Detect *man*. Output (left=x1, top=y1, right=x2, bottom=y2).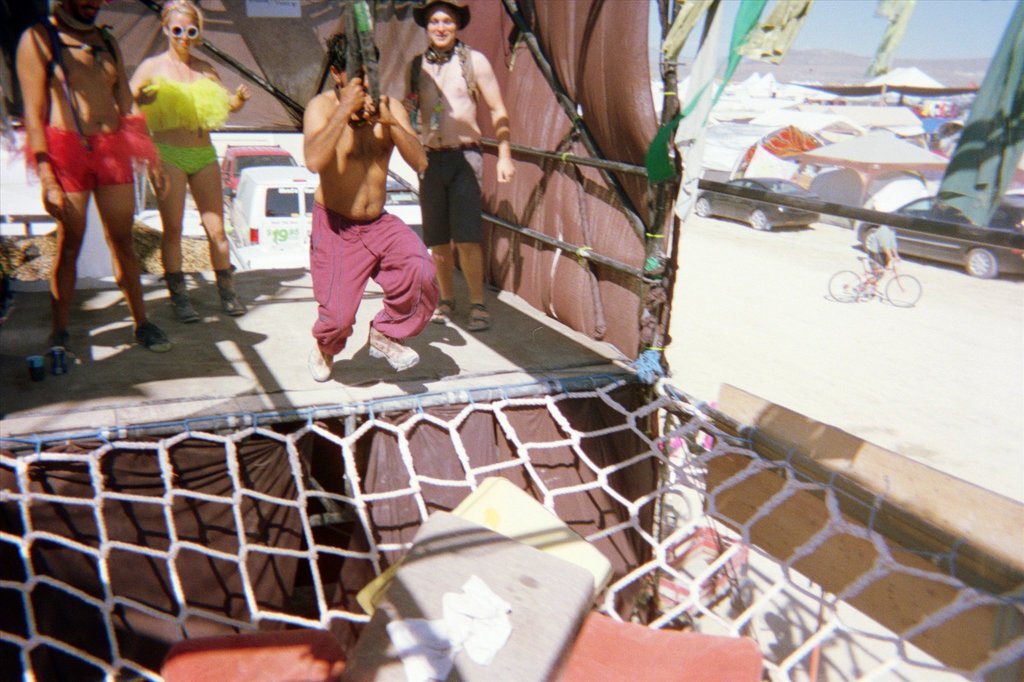
(left=13, top=0, right=171, bottom=376).
